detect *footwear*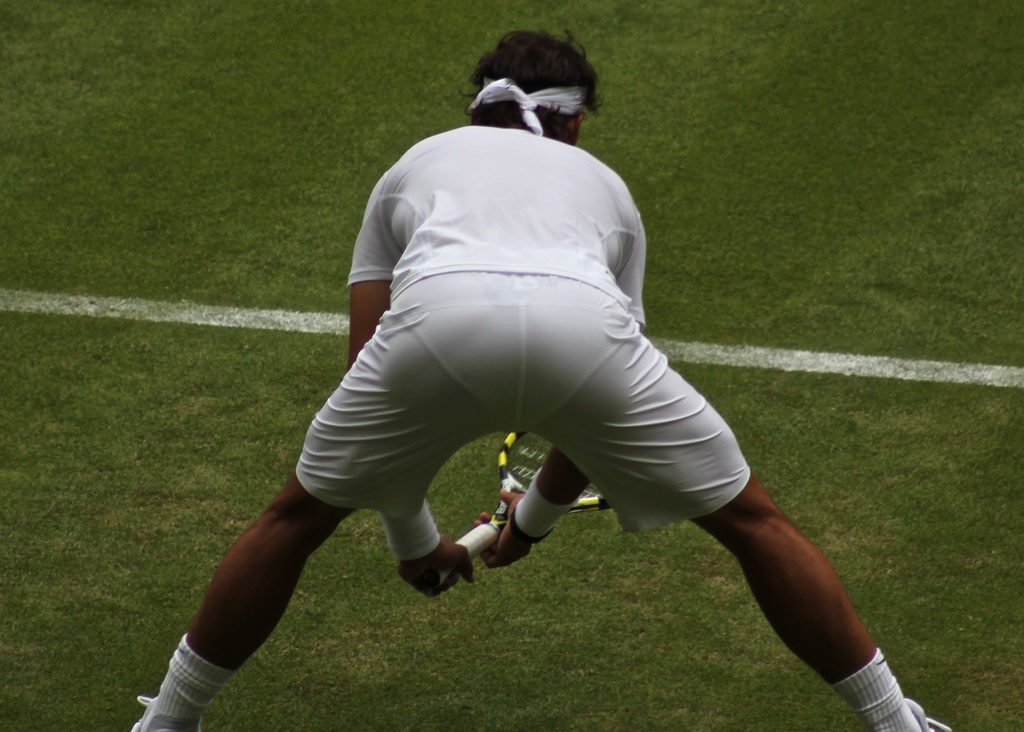
(870,692,954,731)
